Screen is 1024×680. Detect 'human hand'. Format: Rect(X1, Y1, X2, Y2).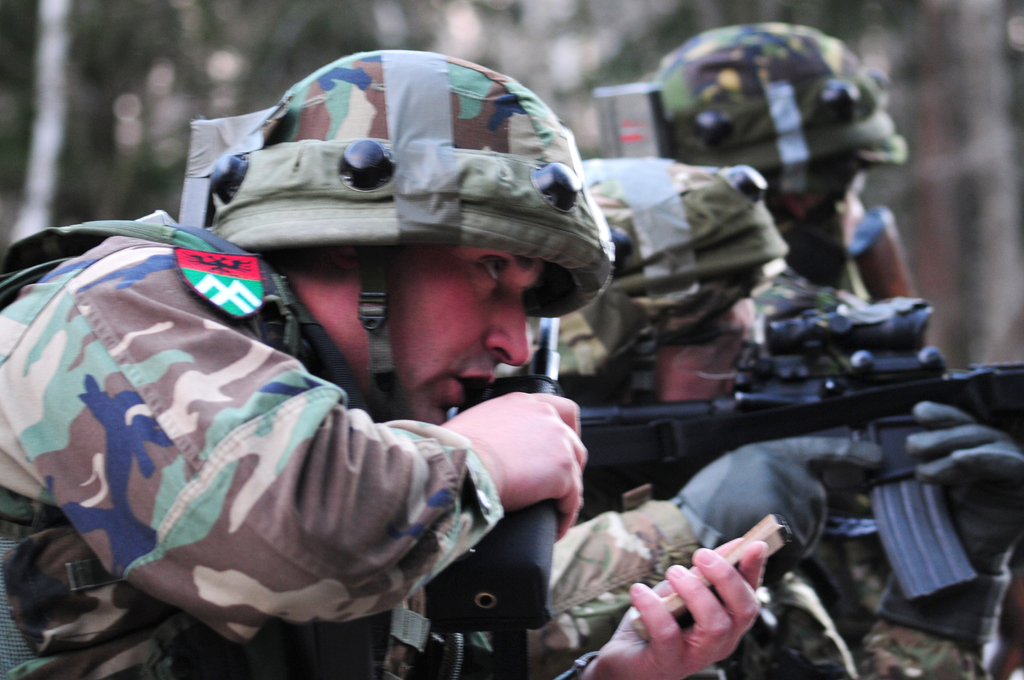
Rect(435, 390, 589, 544).
